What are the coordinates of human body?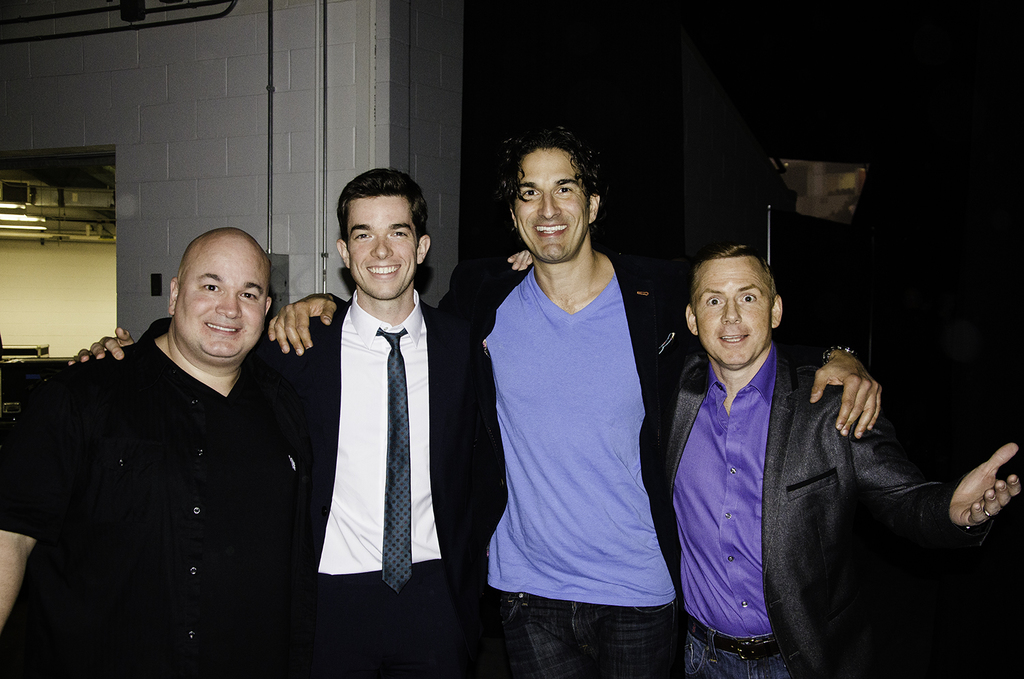
rect(64, 178, 482, 672).
